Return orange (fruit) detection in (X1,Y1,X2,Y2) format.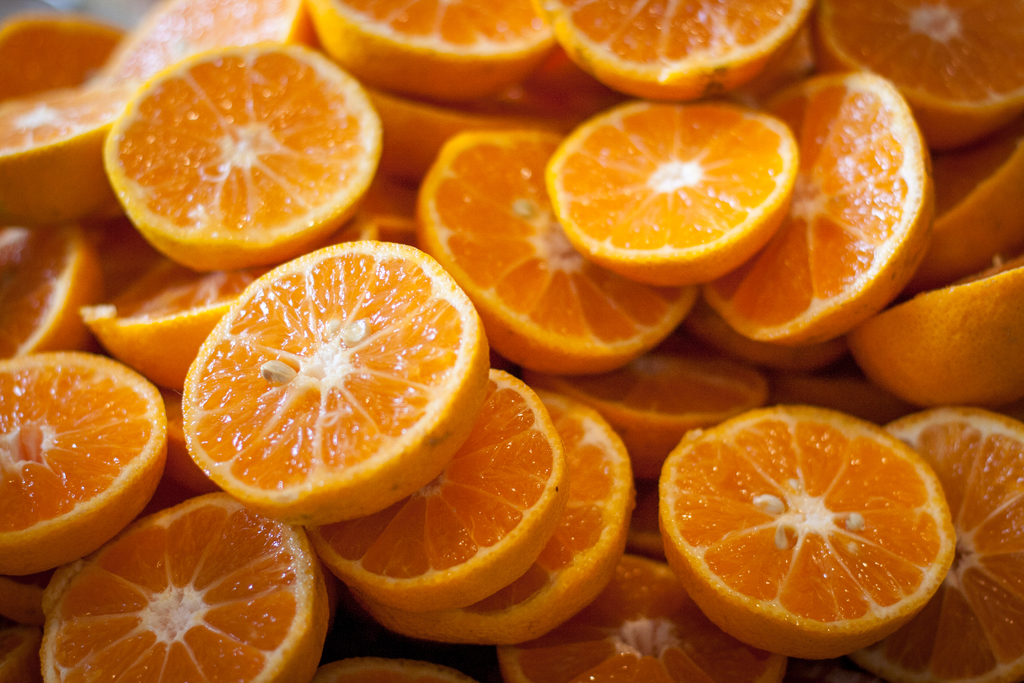
(932,138,1023,272).
